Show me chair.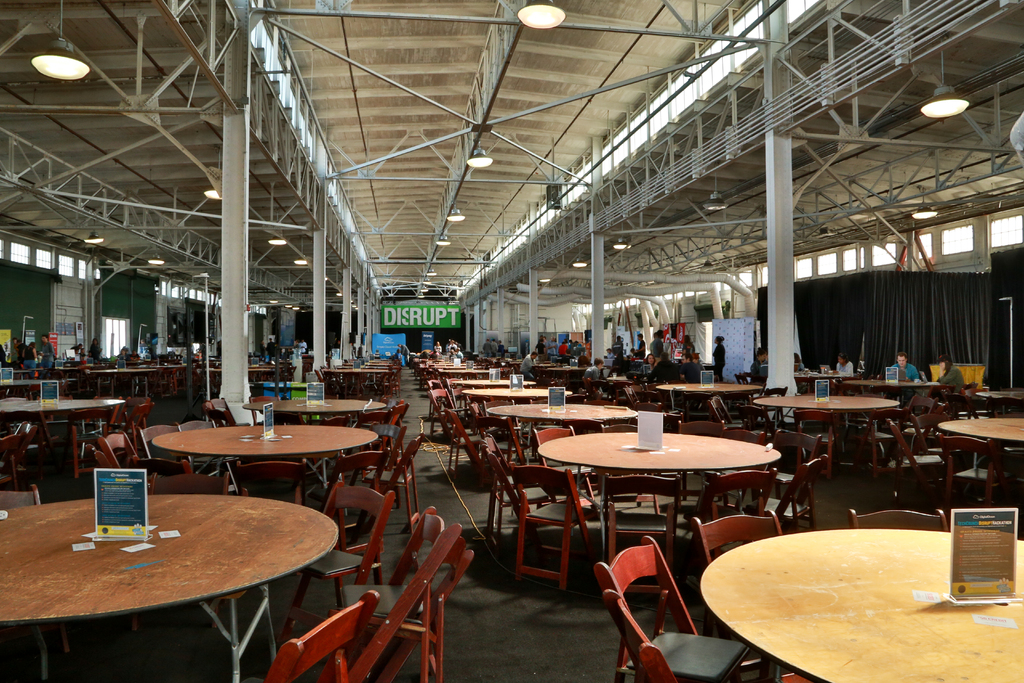
chair is here: 594, 541, 745, 682.
